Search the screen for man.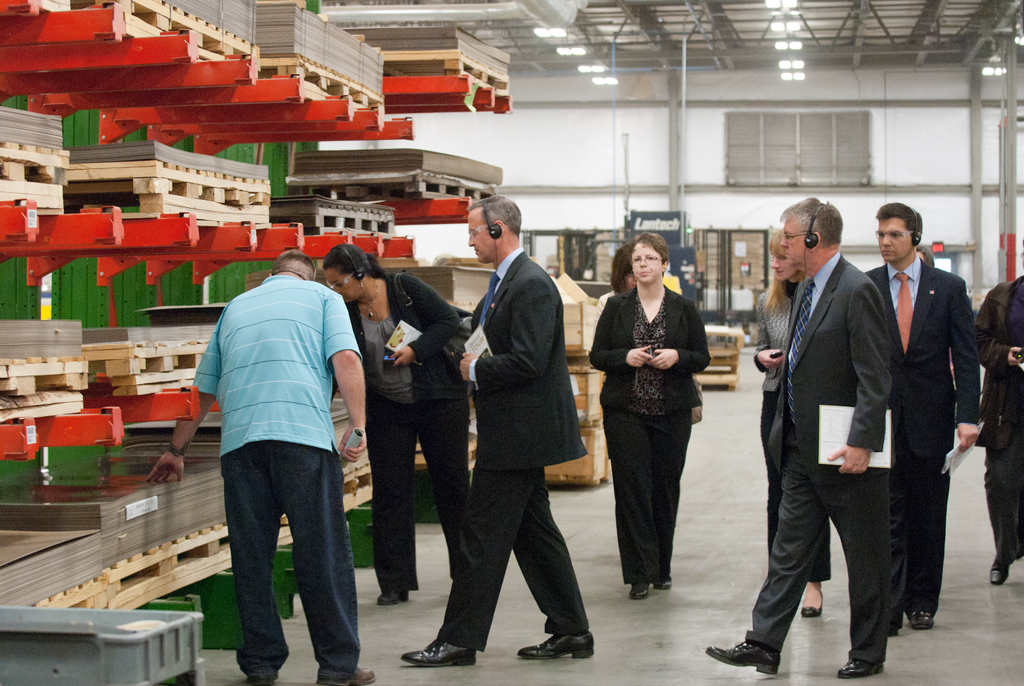
Found at 865 199 980 637.
